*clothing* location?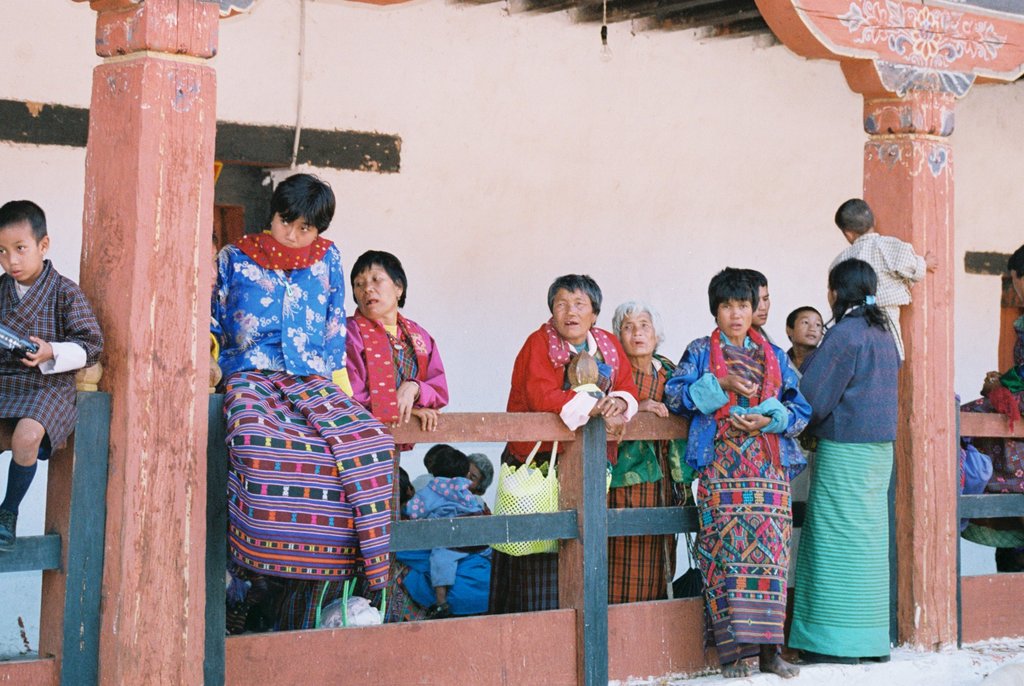
<box>204,239,394,587</box>
